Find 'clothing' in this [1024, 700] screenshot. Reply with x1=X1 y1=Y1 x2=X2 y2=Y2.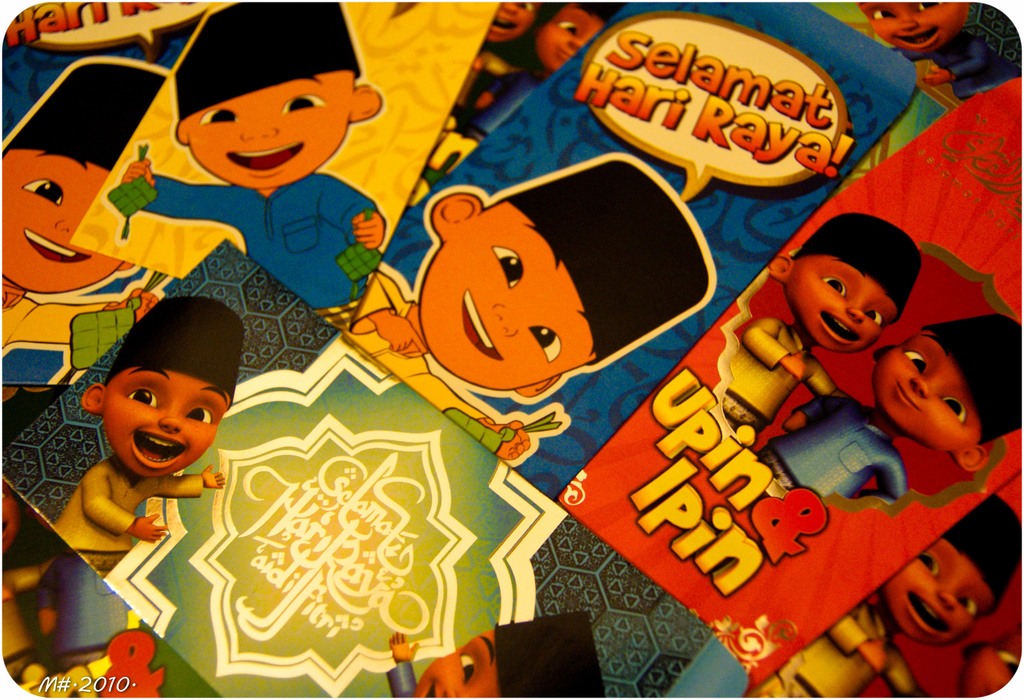
x1=721 y1=318 x2=862 y2=432.
